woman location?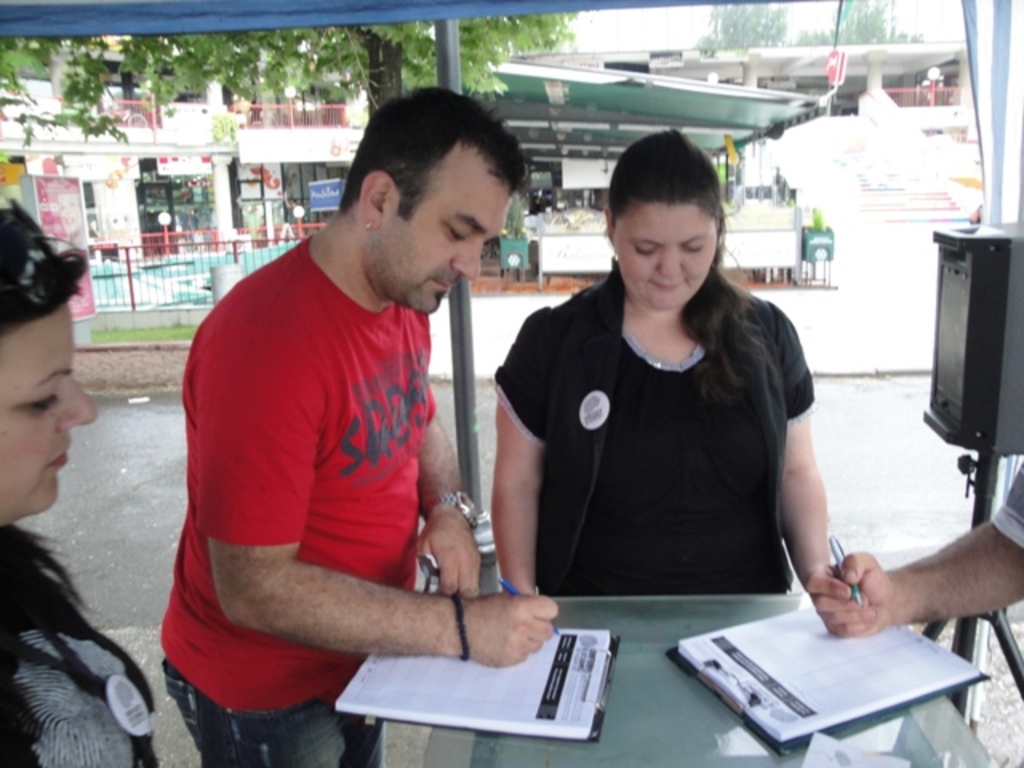
Rect(0, 203, 155, 766)
